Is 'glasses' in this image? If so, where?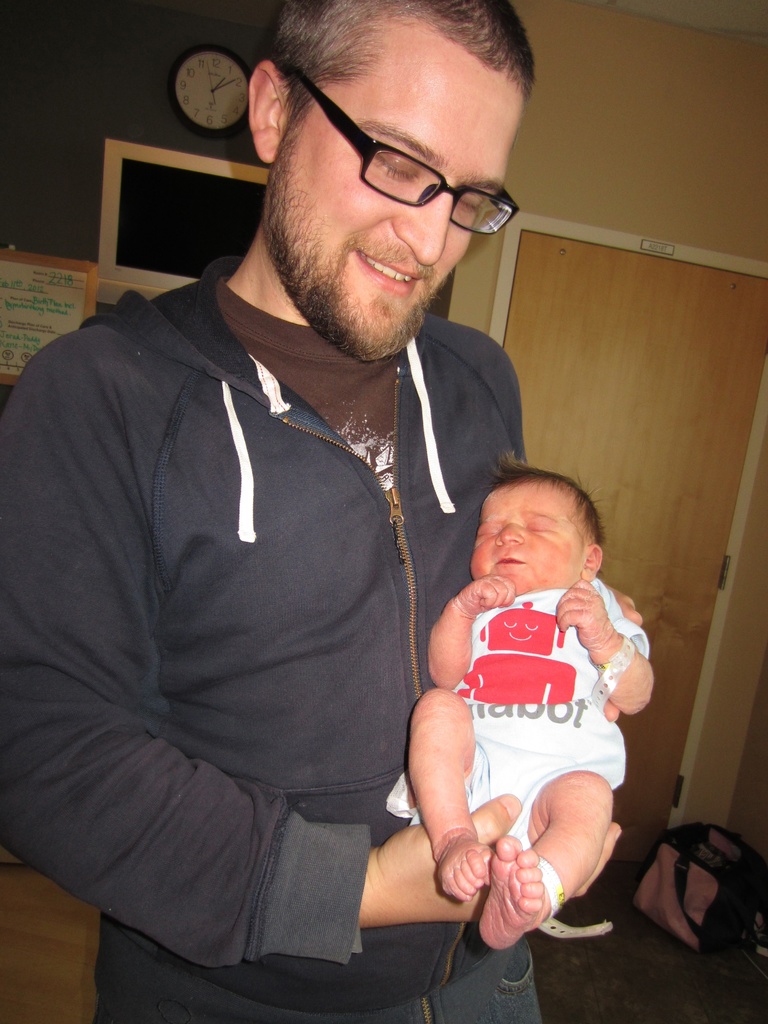
Yes, at left=292, top=69, right=518, bottom=234.
